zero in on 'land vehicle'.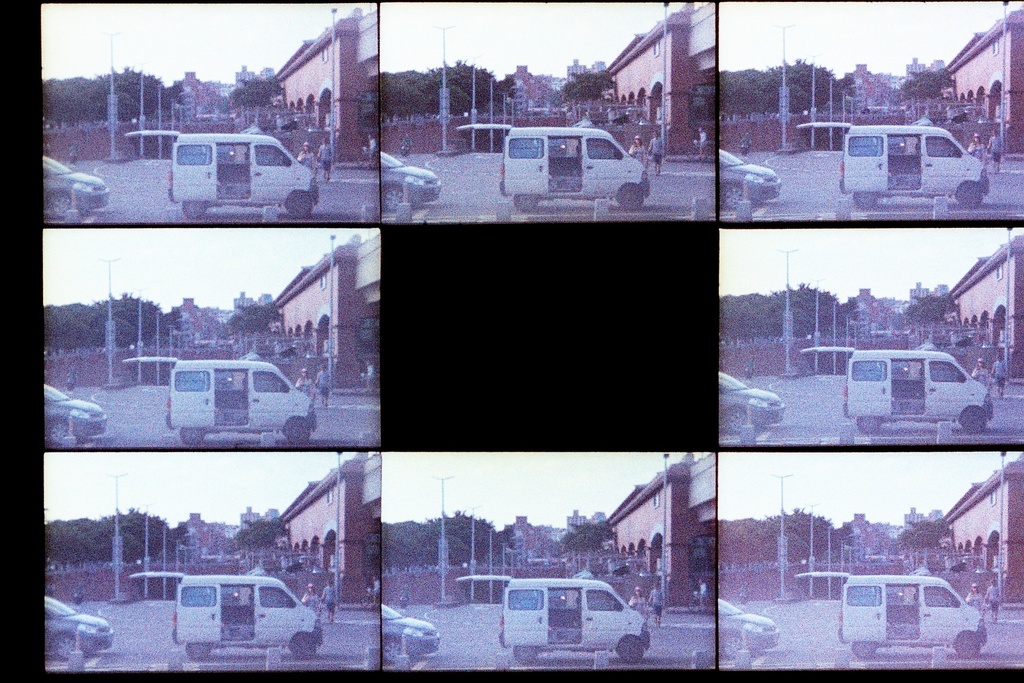
Zeroed in: rect(719, 375, 782, 428).
